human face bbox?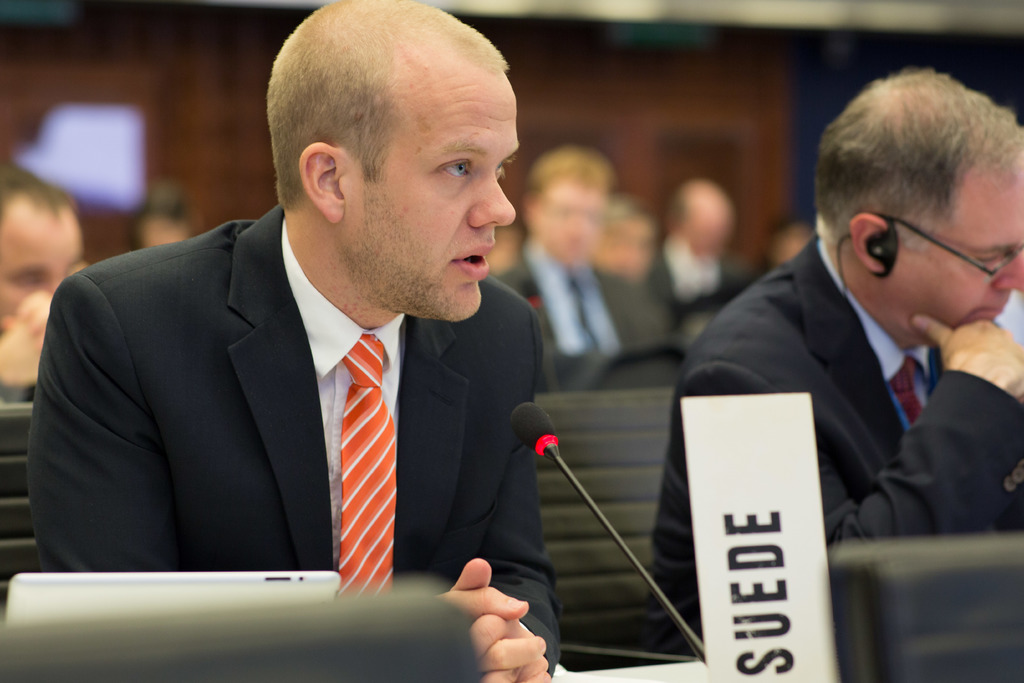
541 169 605 261
